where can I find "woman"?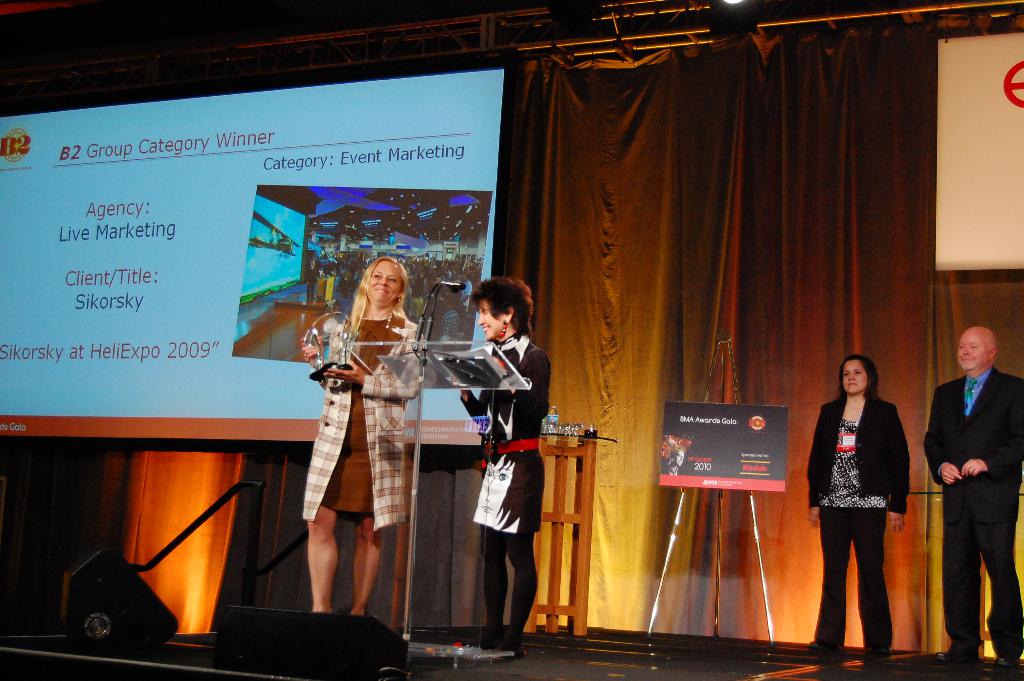
You can find it at x1=458, y1=276, x2=548, y2=634.
